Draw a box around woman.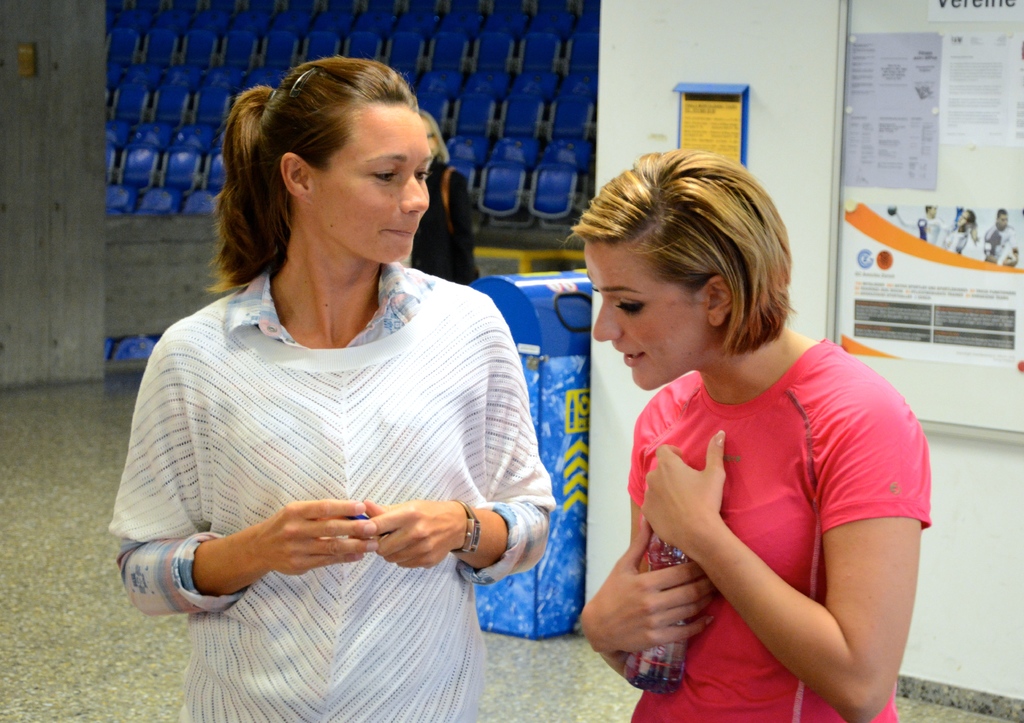
[left=404, top=110, right=479, bottom=288].
